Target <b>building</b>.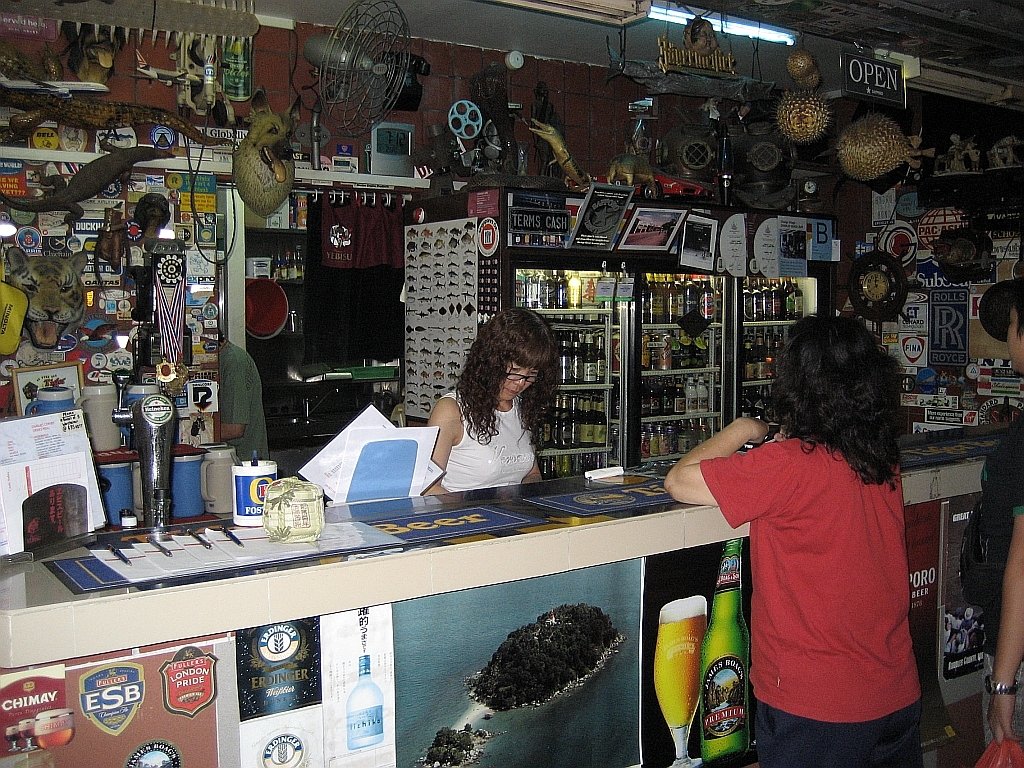
Target region: [0, 0, 1022, 767].
